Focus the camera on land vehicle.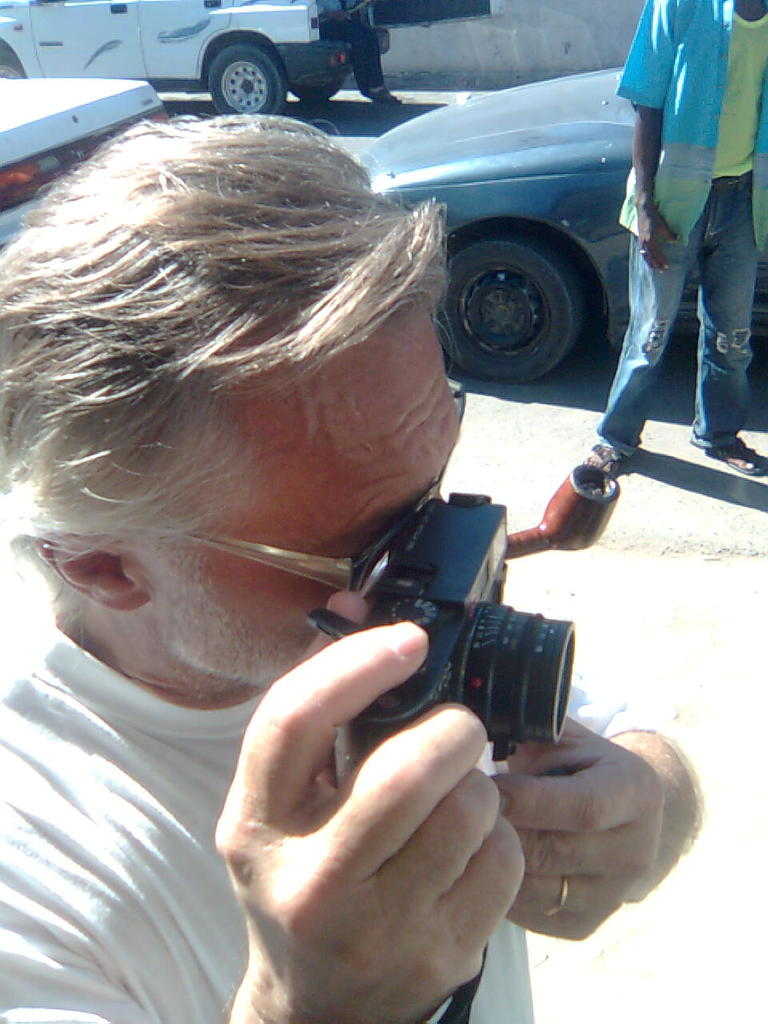
Focus region: BBox(363, 62, 642, 381).
